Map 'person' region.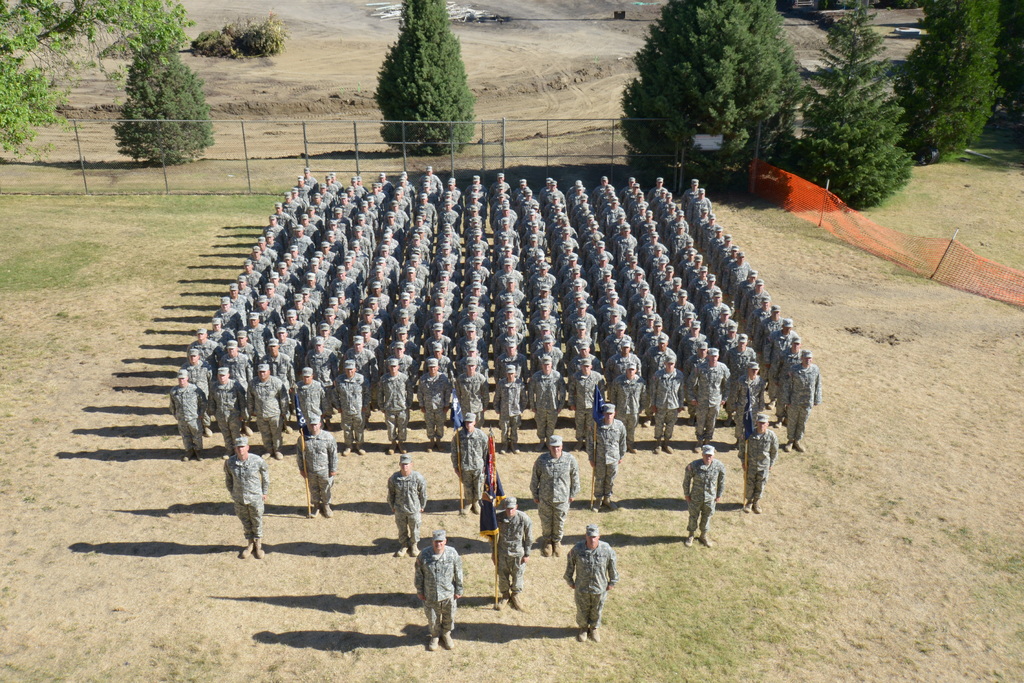
Mapped to select_region(562, 524, 617, 644).
